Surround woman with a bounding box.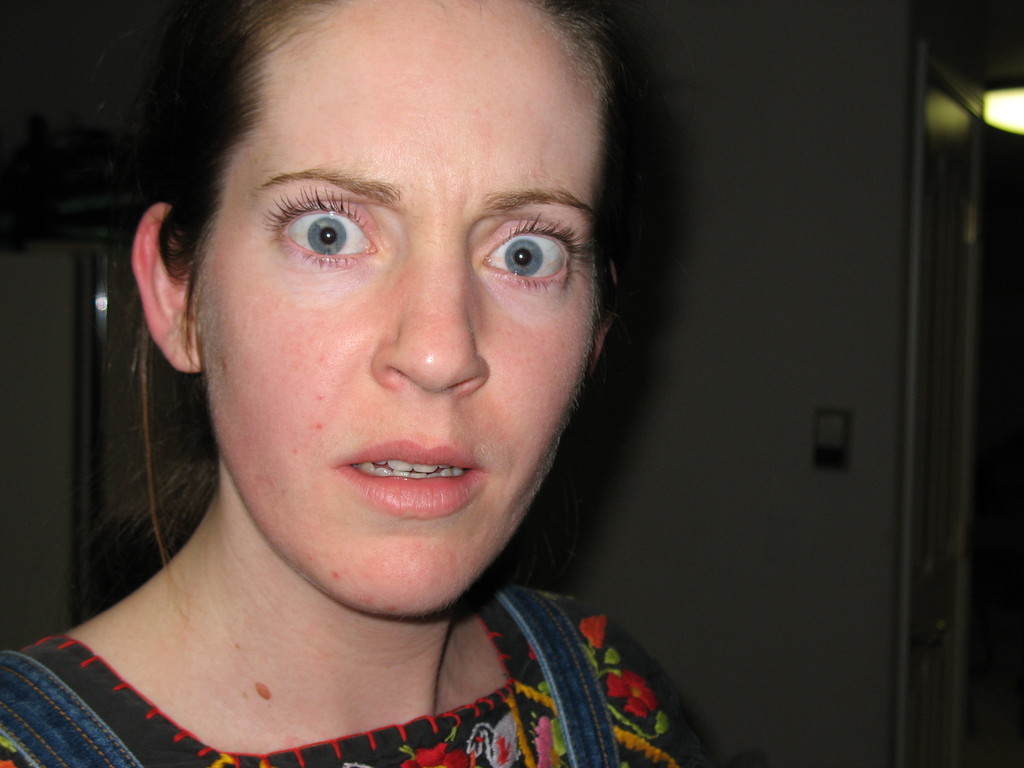
0/0/719/767.
